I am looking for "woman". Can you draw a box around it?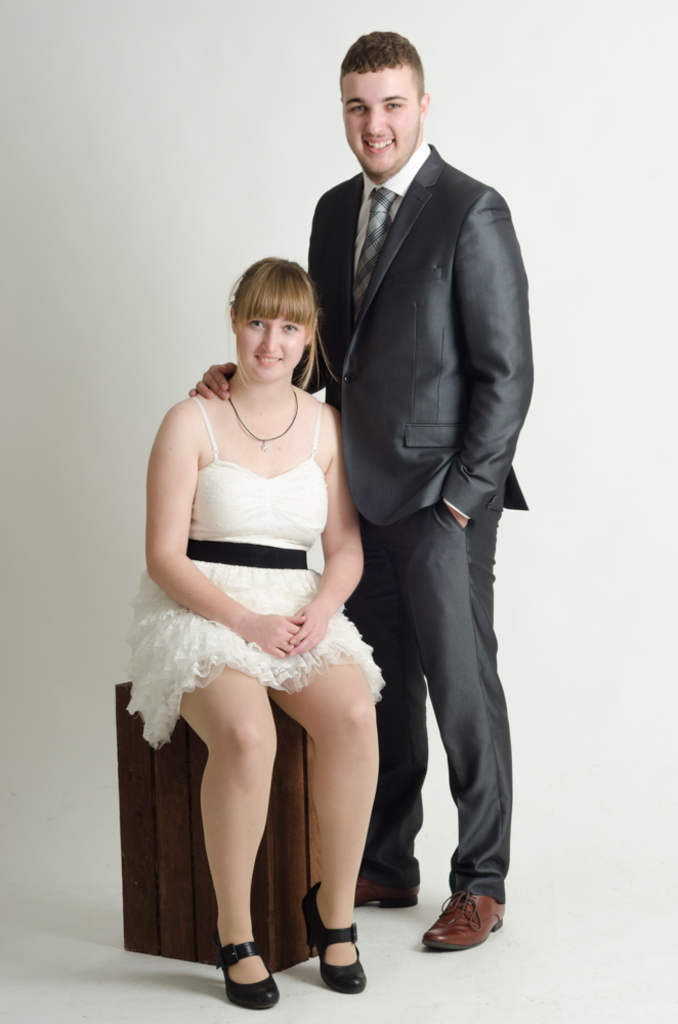
Sure, the bounding box is x1=130 y1=251 x2=397 y2=986.
